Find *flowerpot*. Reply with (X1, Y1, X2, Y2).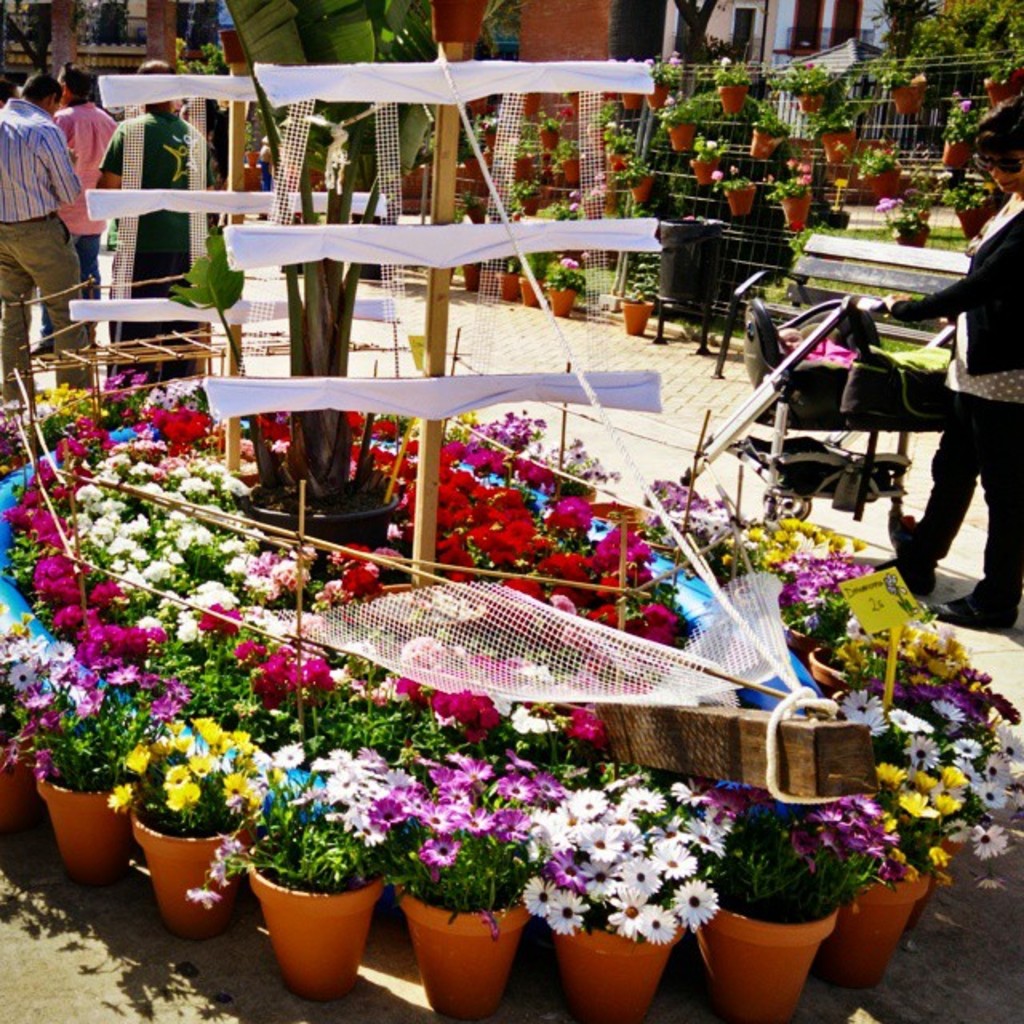
(752, 133, 774, 163).
